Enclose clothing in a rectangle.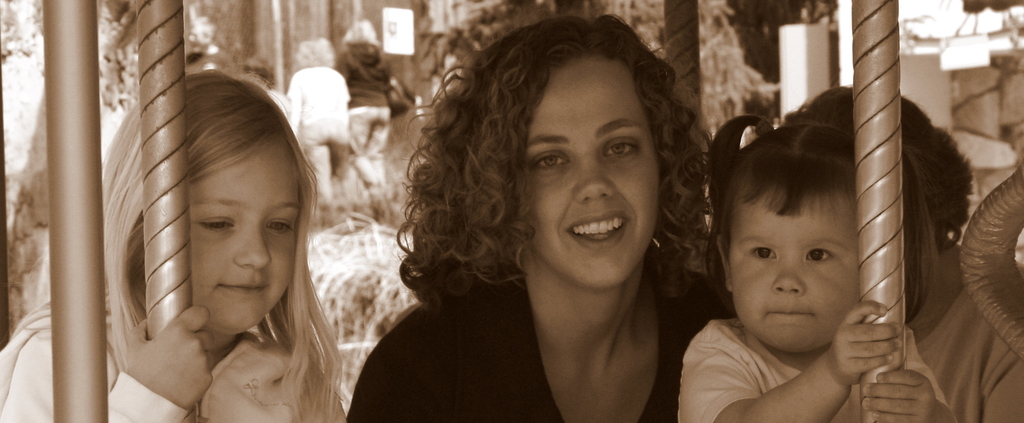
detection(282, 69, 355, 206).
